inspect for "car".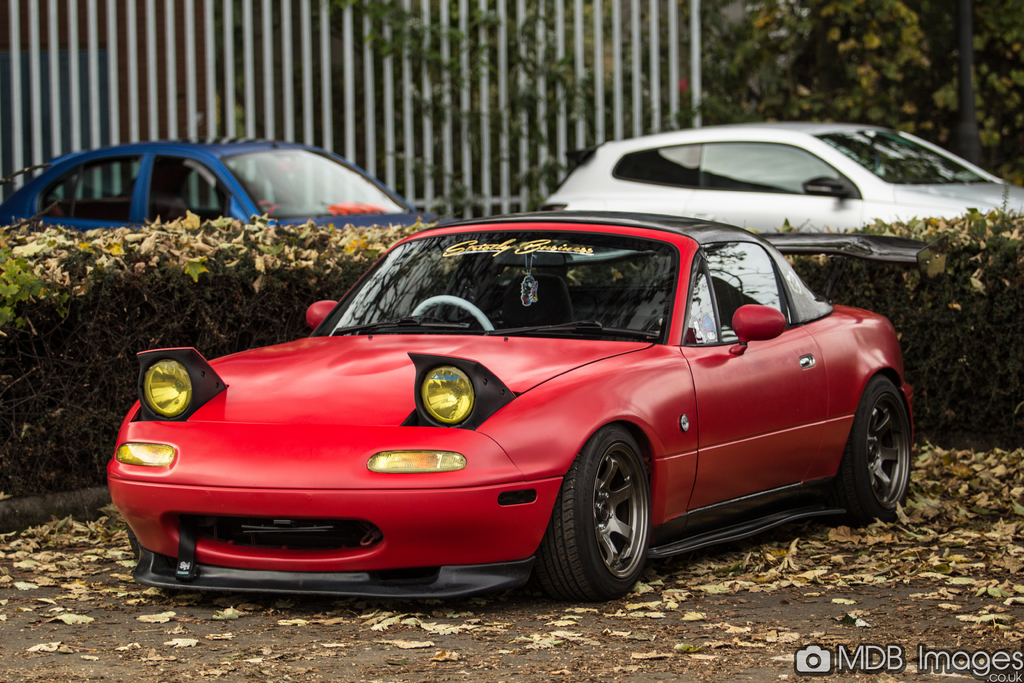
Inspection: rect(0, 136, 429, 220).
